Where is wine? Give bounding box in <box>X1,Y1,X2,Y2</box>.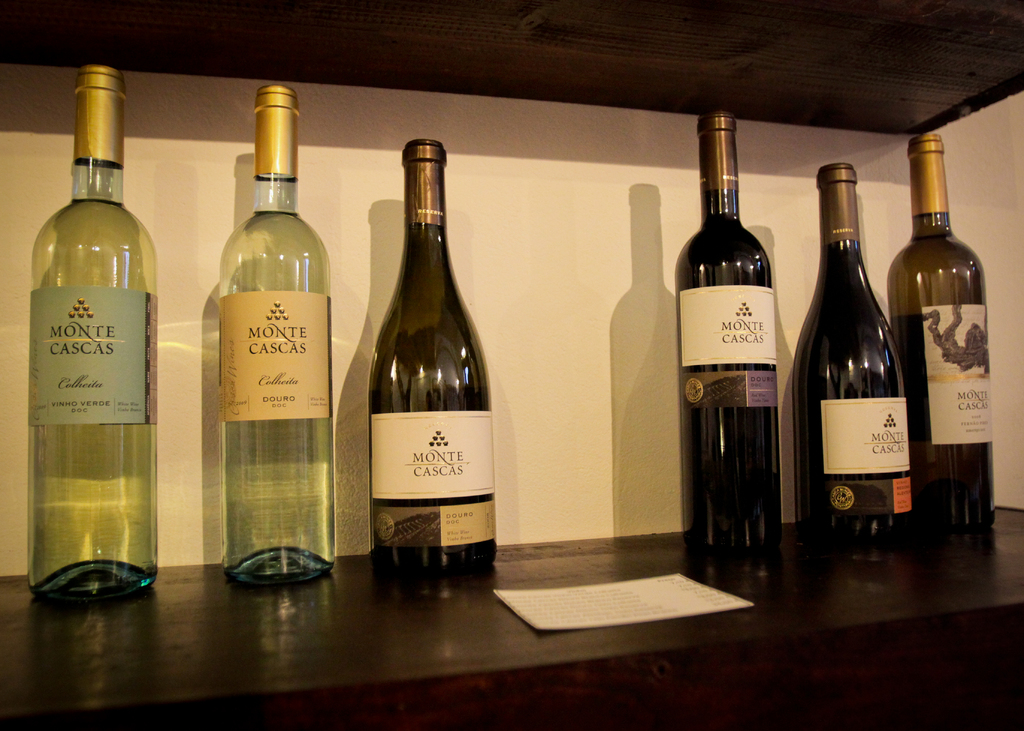
<box>670,102,787,580</box>.
